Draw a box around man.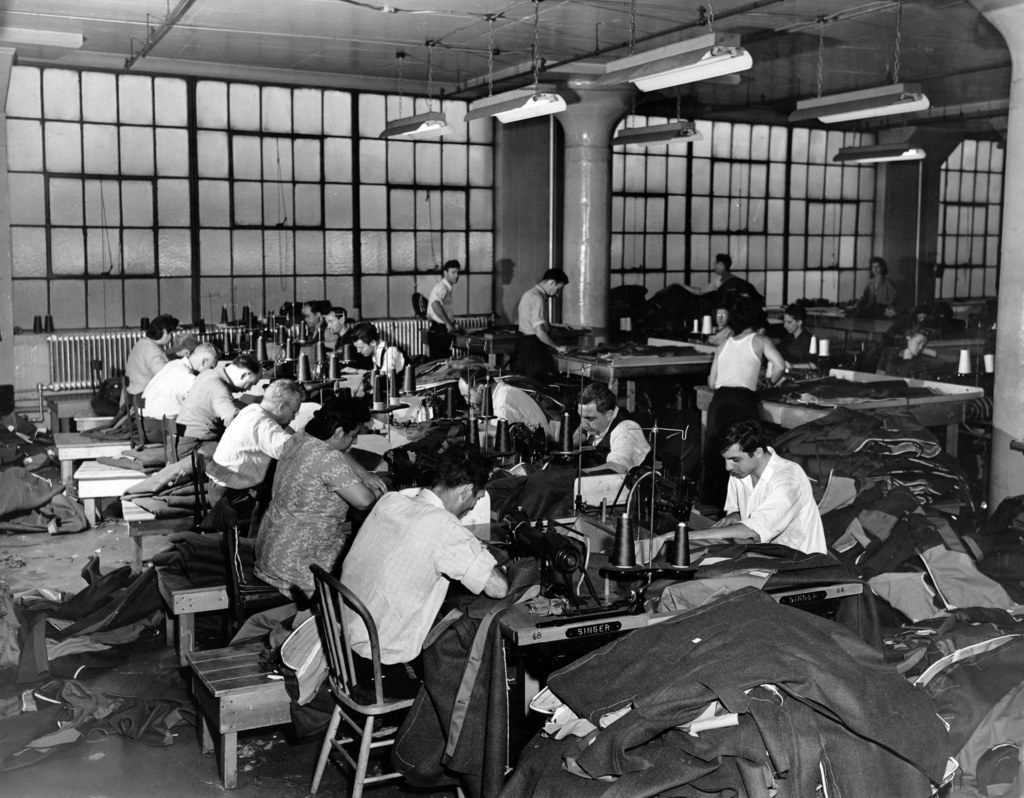
bbox(334, 443, 510, 691).
